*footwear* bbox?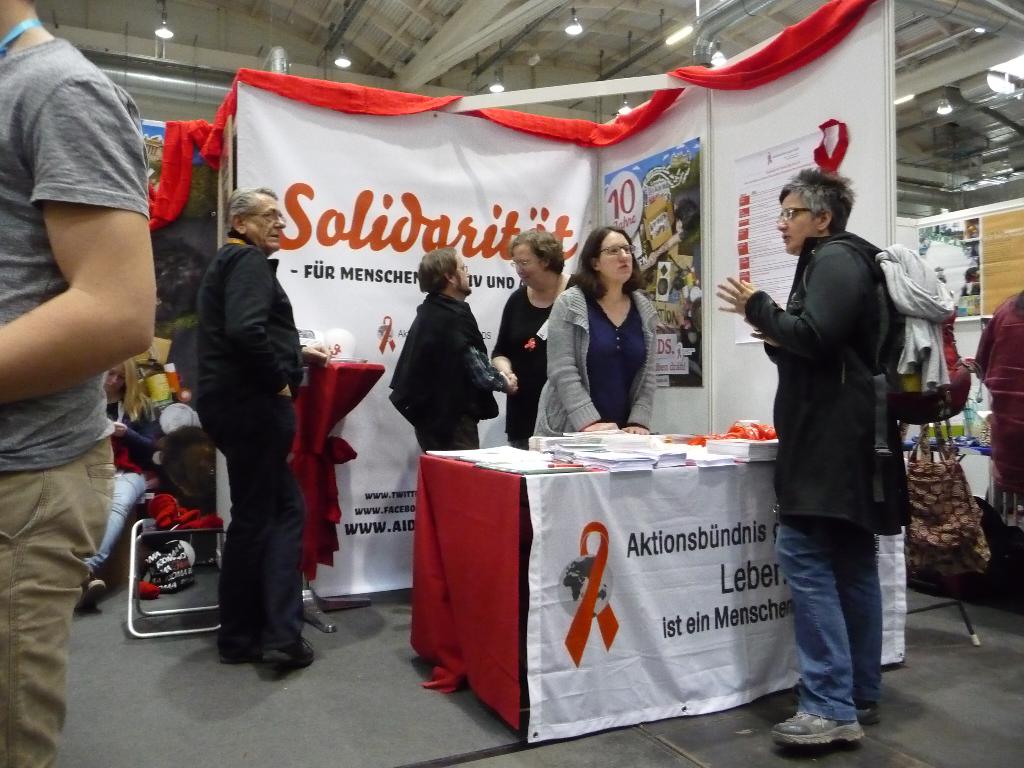
266, 637, 317, 678
